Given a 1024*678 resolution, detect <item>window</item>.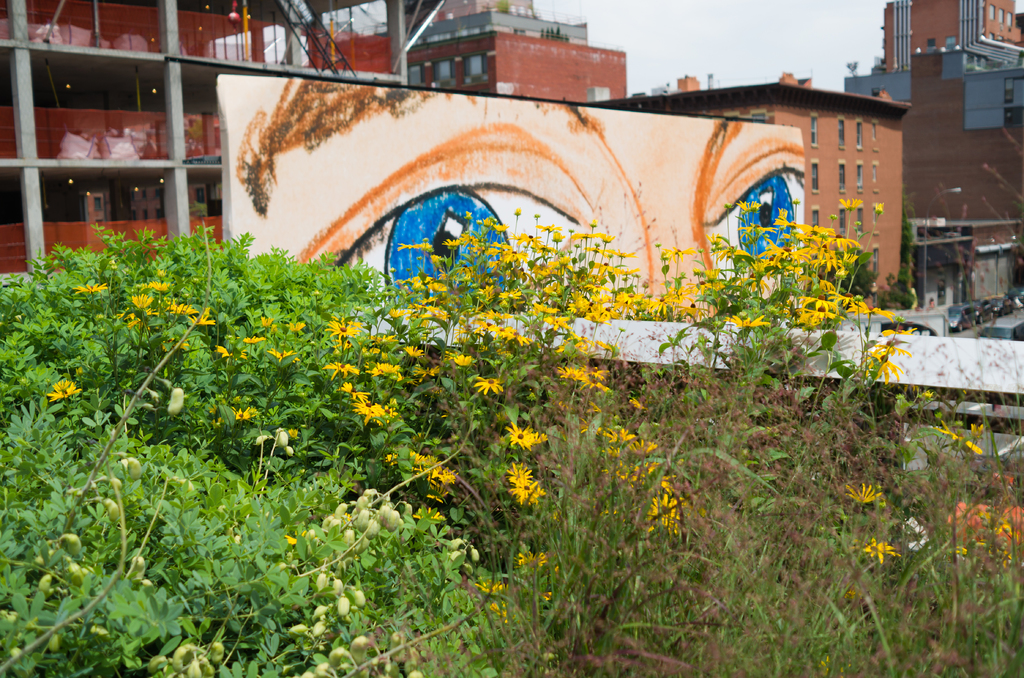
{"left": 460, "top": 51, "right": 489, "bottom": 86}.
